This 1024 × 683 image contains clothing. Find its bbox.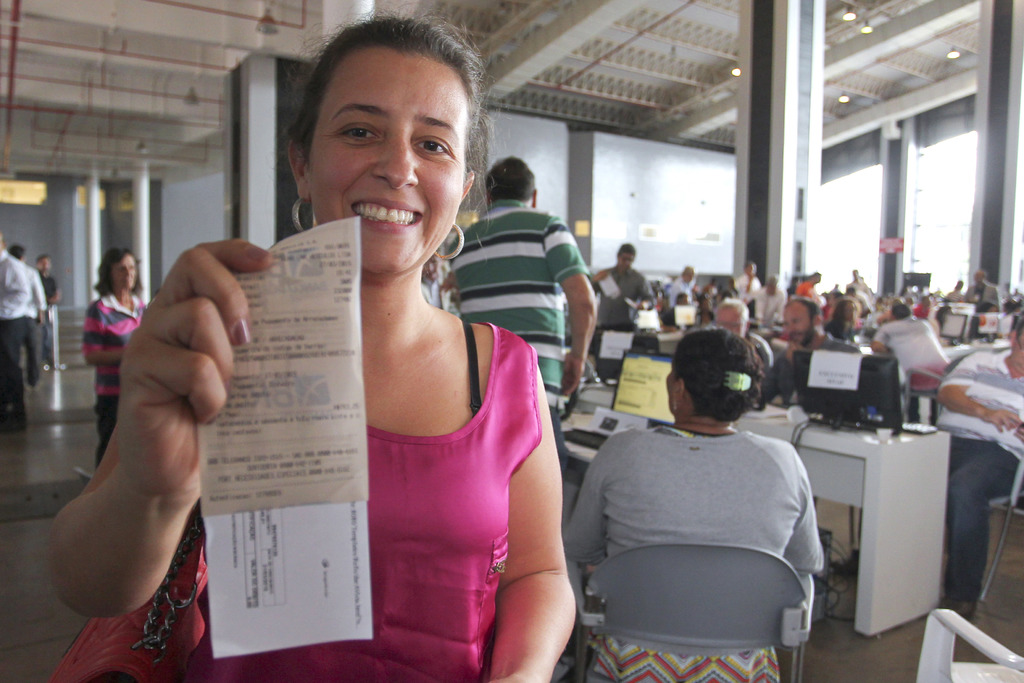
x1=80, y1=290, x2=141, y2=454.
